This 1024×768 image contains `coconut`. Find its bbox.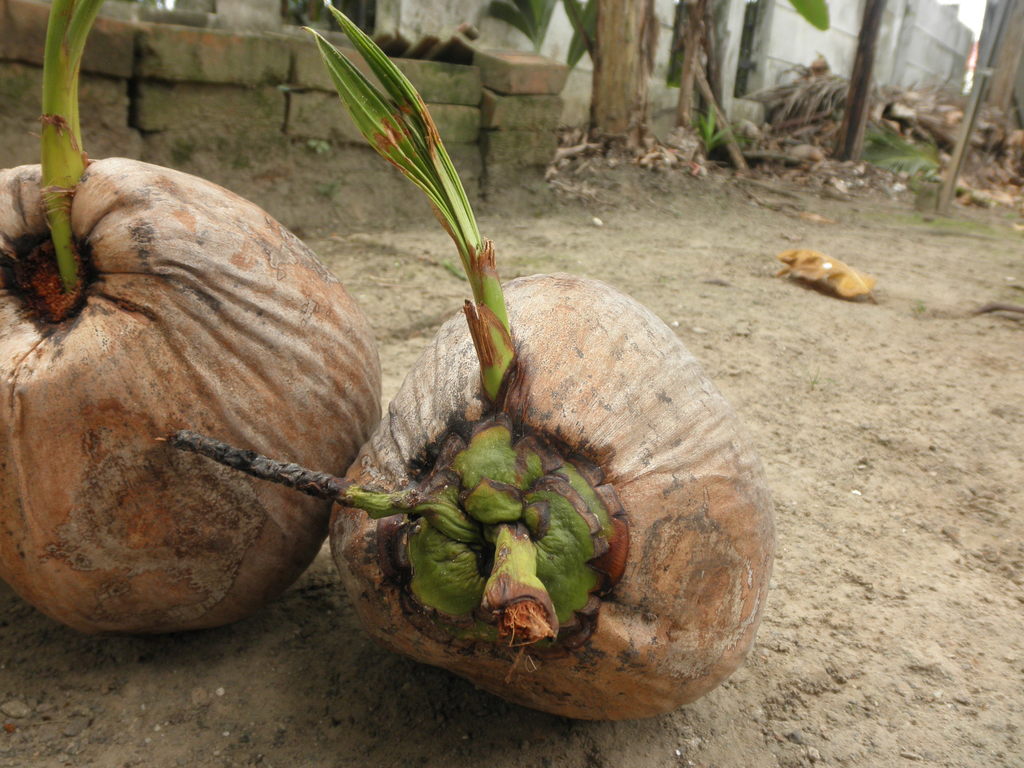
box=[154, 3, 778, 724].
